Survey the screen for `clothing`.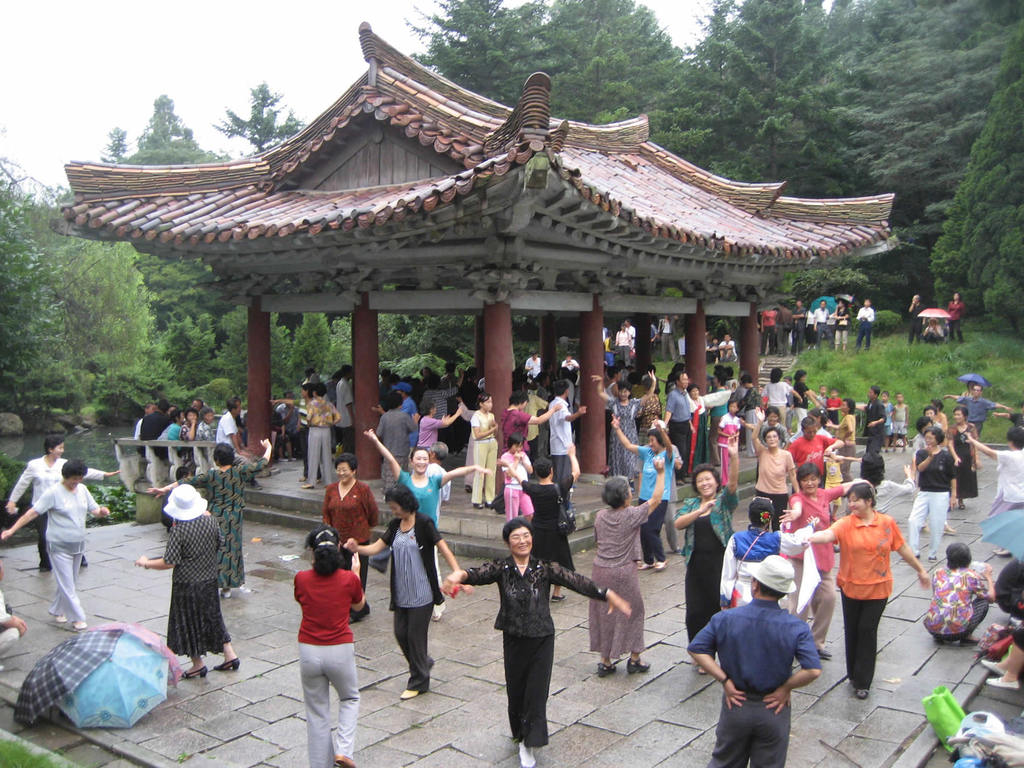
Survey found: 951:305:966:331.
